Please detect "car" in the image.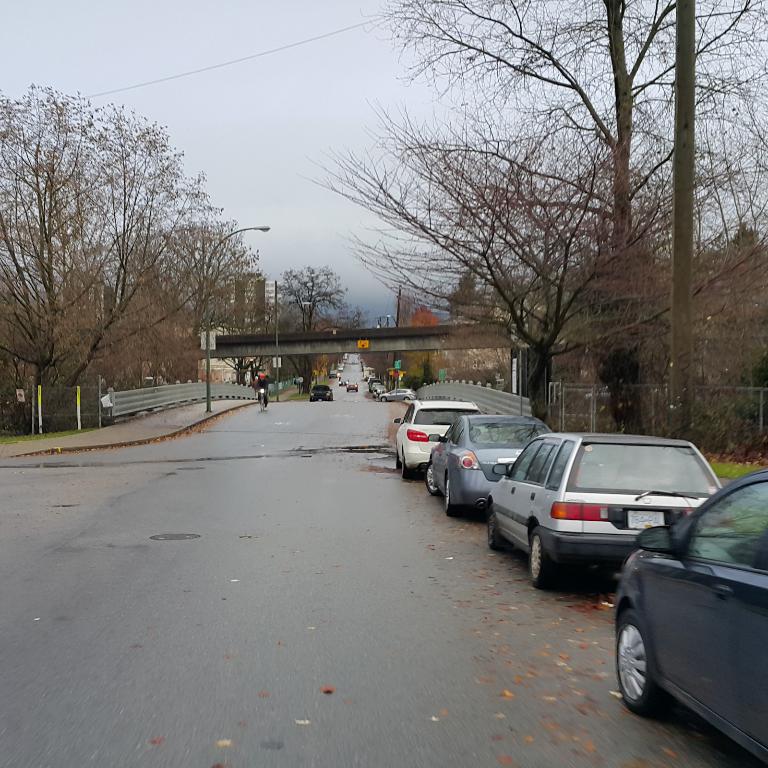
region(382, 382, 413, 405).
